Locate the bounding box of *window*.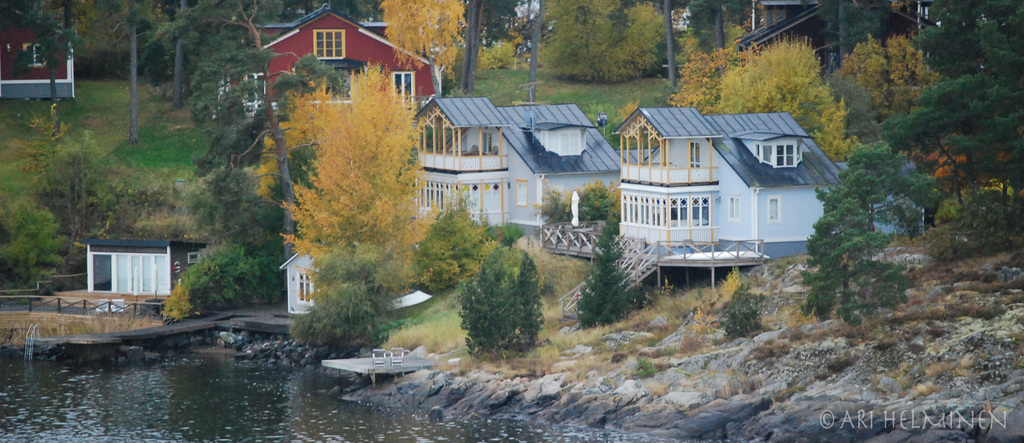
Bounding box: <box>188,251,201,263</box>.
